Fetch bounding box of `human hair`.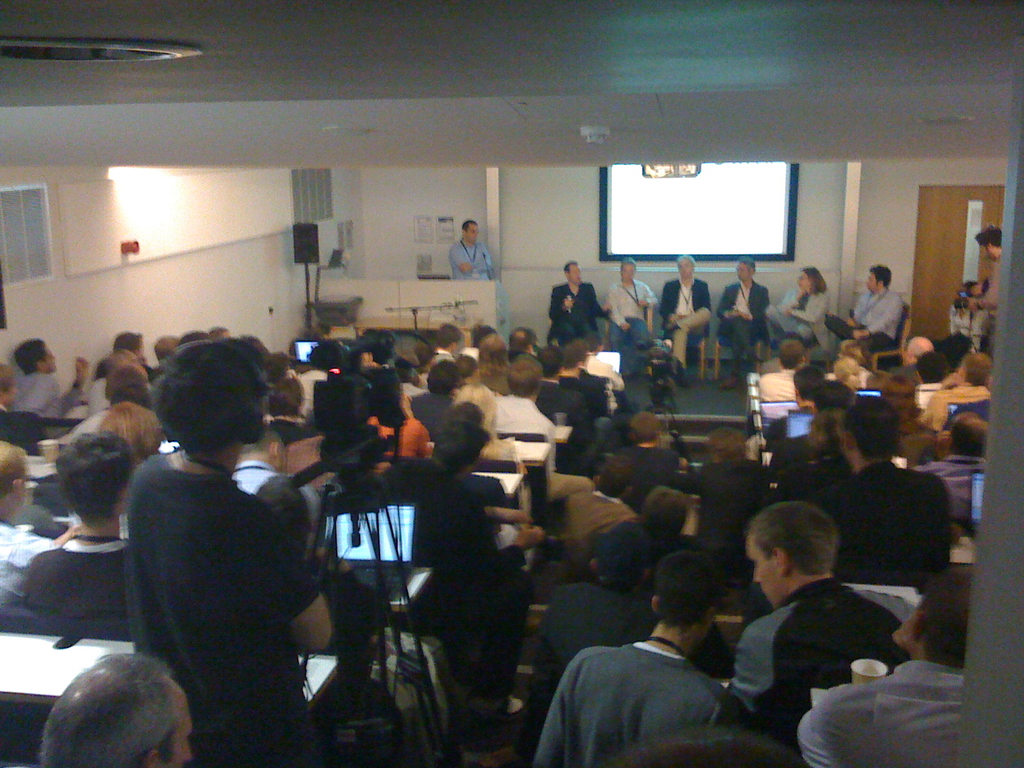
Bbox: [0, 357, 14, 388].
